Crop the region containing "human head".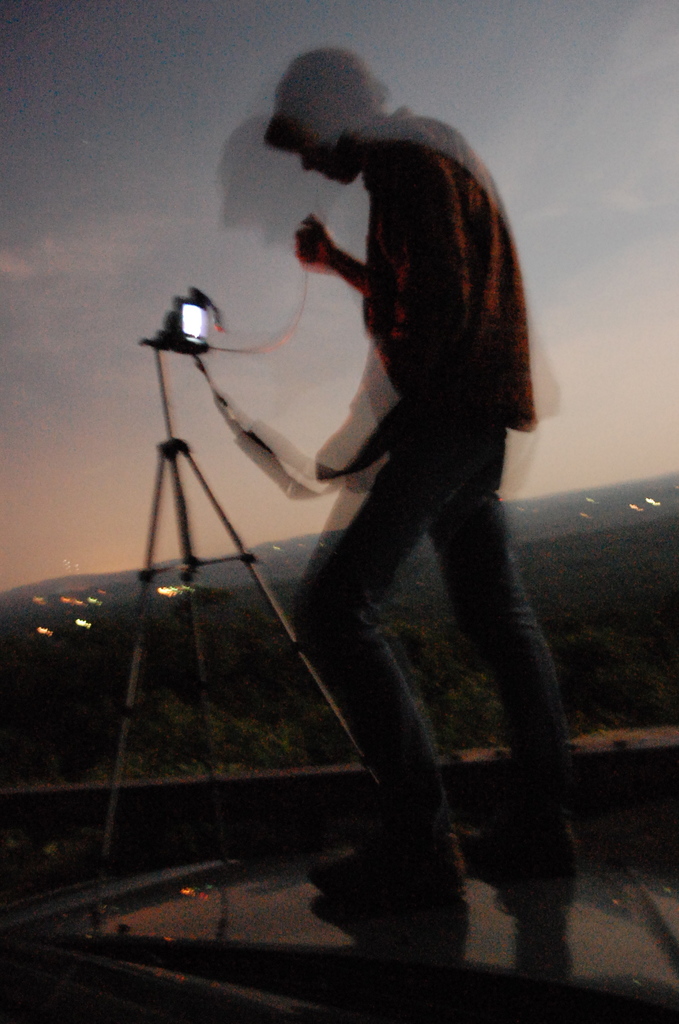
Crop region: (261, 43, 394, 194).
